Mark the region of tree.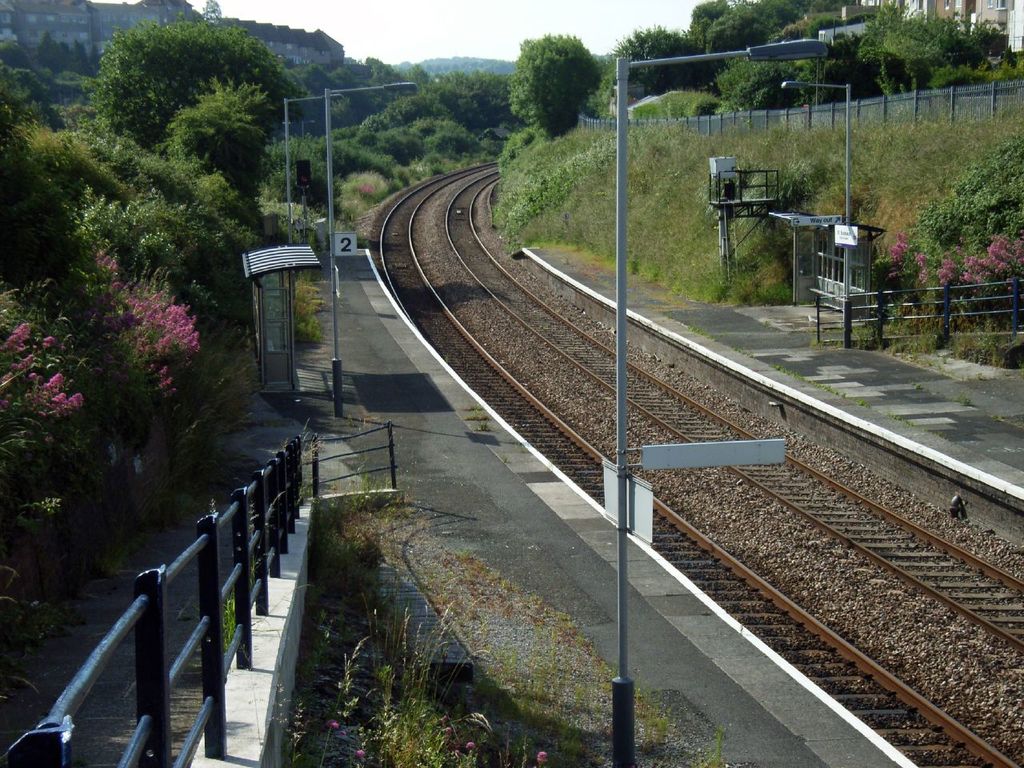
Region: <box>880,118,1023,362</box>.
